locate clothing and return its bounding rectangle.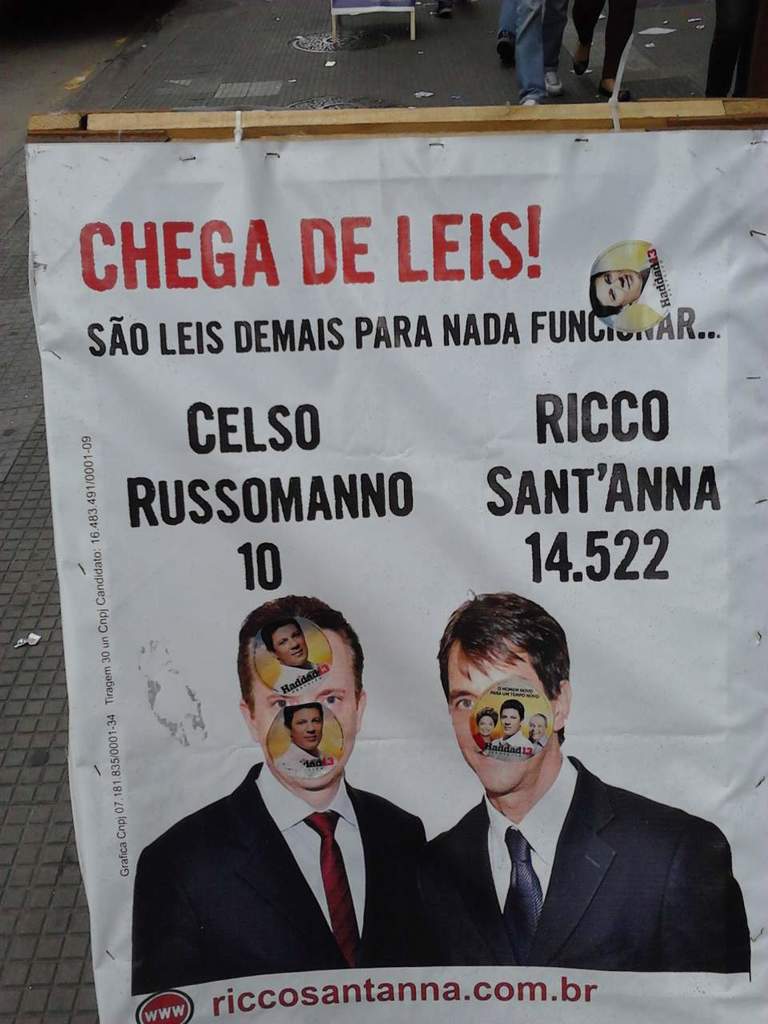
[270,742,339,779].
